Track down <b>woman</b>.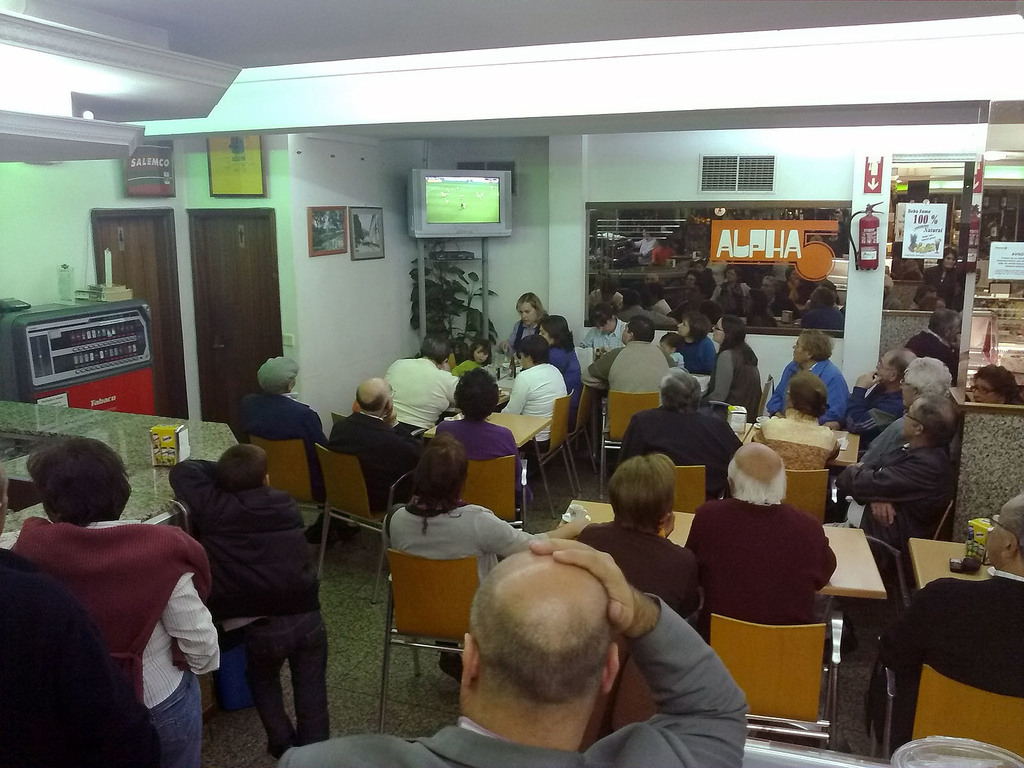
Tracked to <bbox>970, 364, 1020, 404</bbox>.
